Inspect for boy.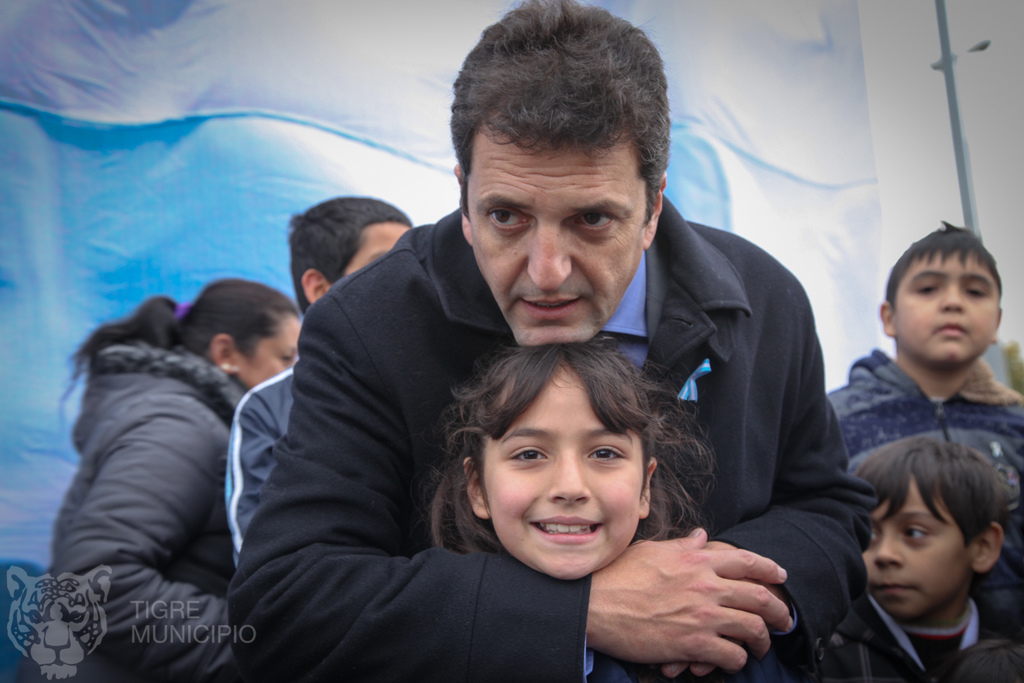
Inspection: box(225, 187, 421, 575).
